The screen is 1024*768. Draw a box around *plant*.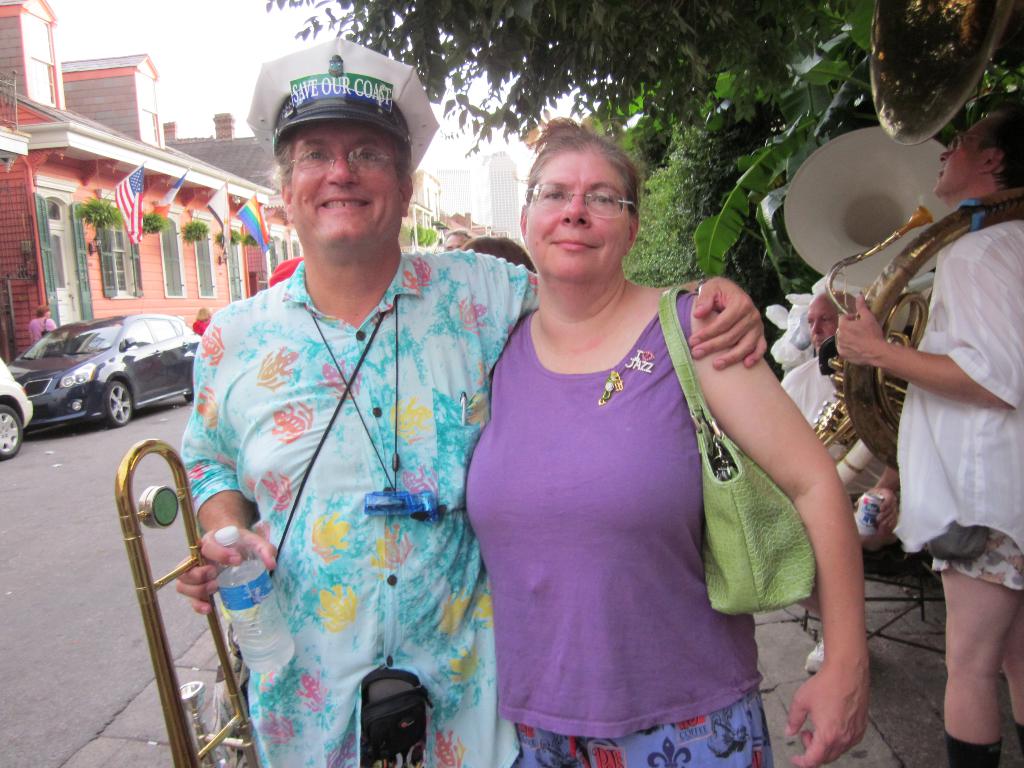
box(401, 225, 442, 247).
